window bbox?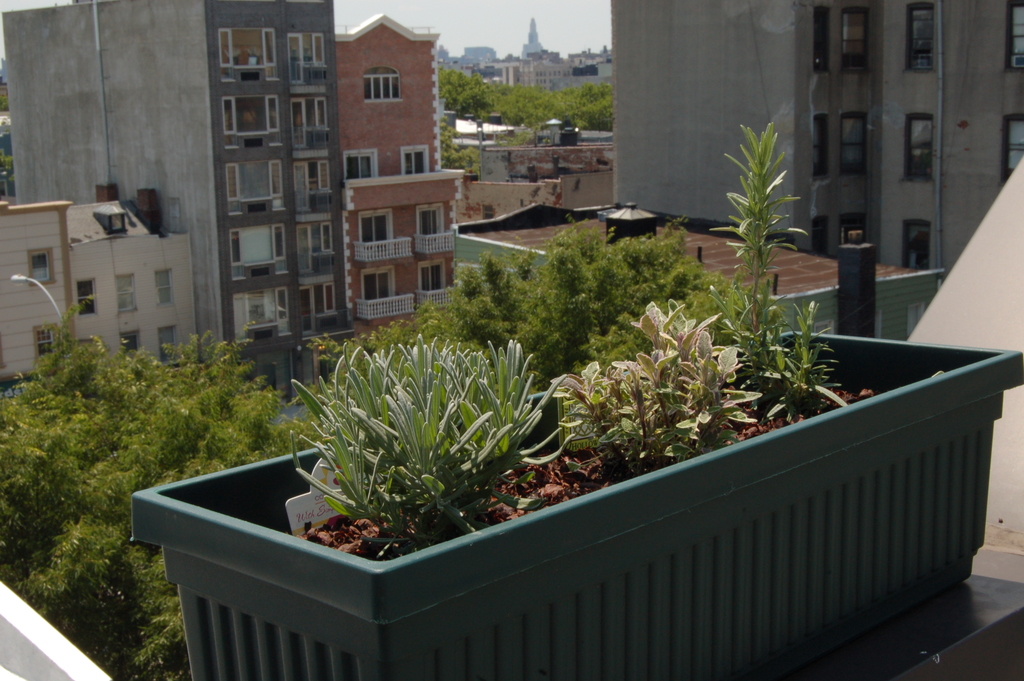
rect(78, 277, 95, 316)
